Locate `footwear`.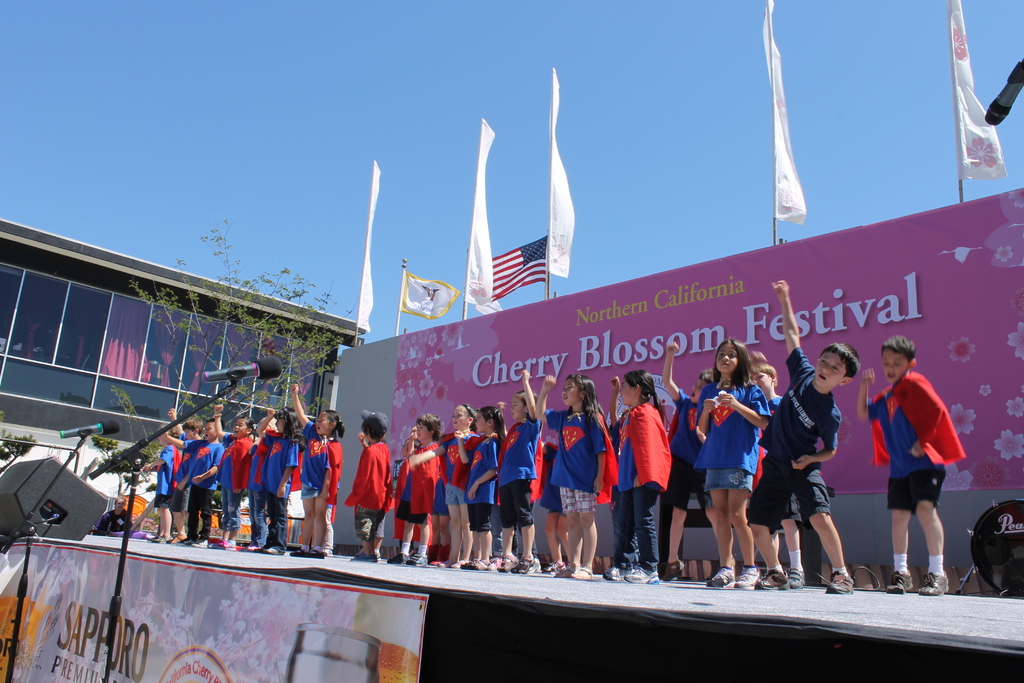
Bounding box: (x1=195, y1=532, x2=211, y2=547).
